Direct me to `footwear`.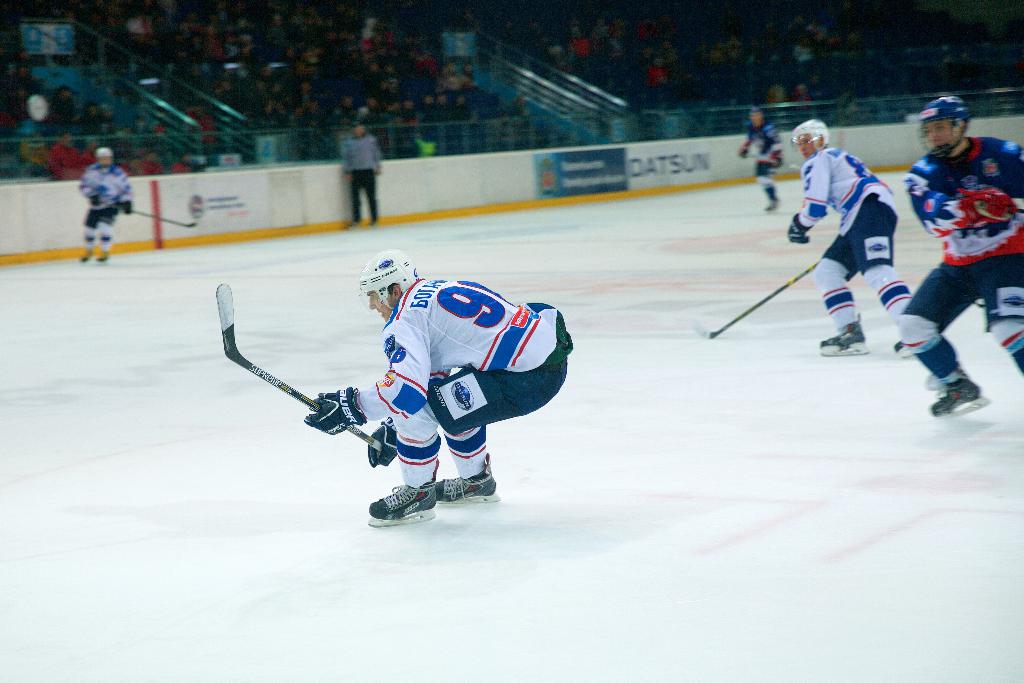
Direction: bbox(821, 320, 866, 354).
